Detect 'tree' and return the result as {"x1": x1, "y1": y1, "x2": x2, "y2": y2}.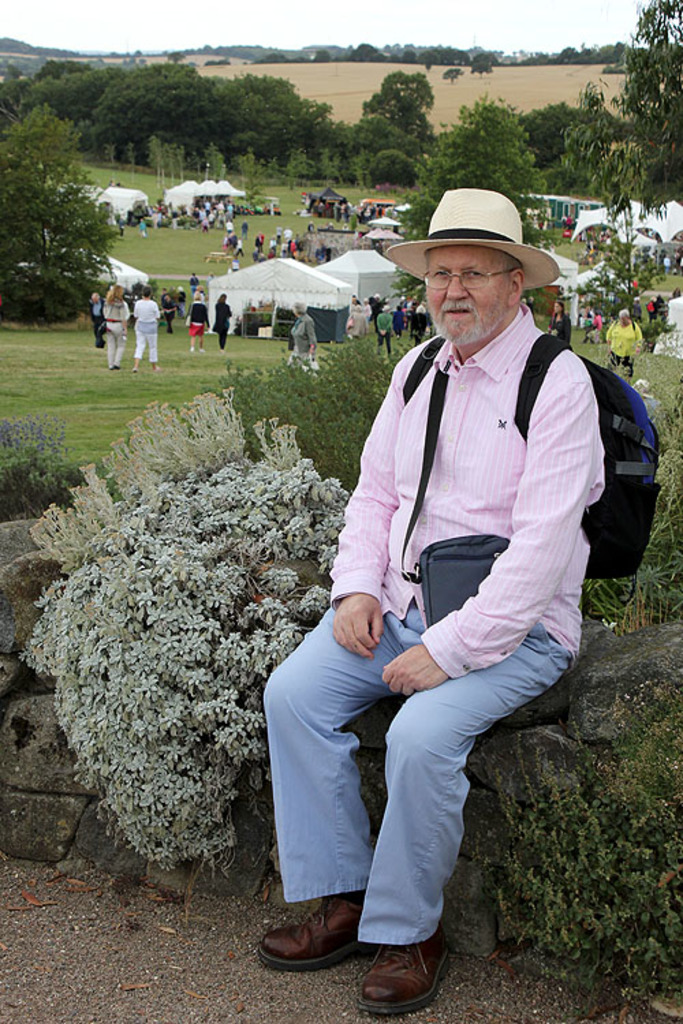
{"x1": 0, "y1": 101, "x2": 133, "y2": 319}.
